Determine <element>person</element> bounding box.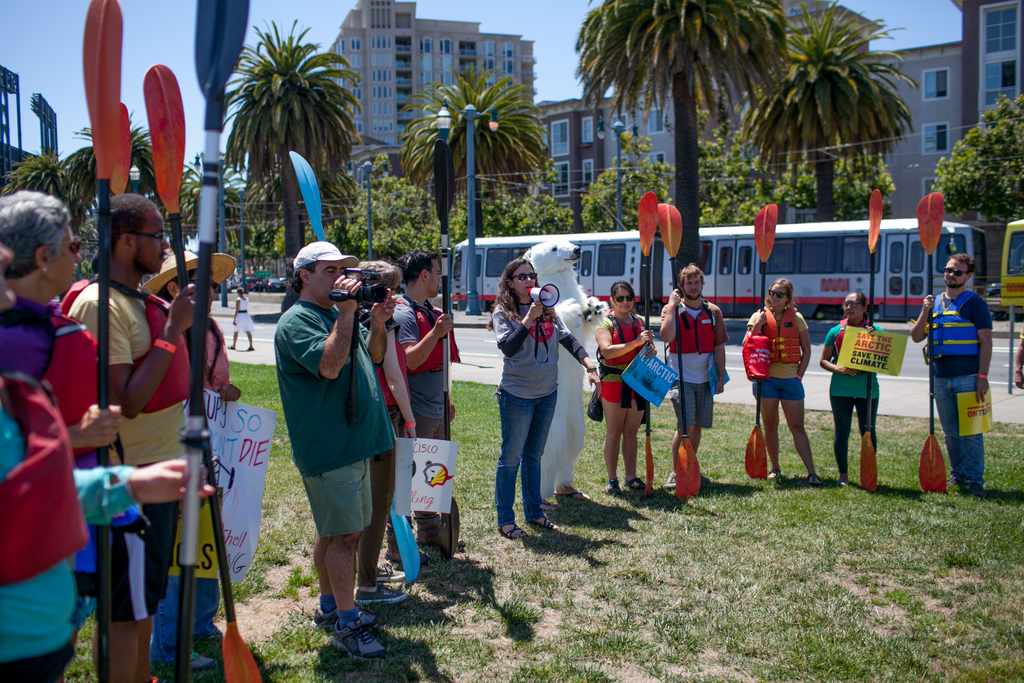
Determined: (390,246,460,563).
